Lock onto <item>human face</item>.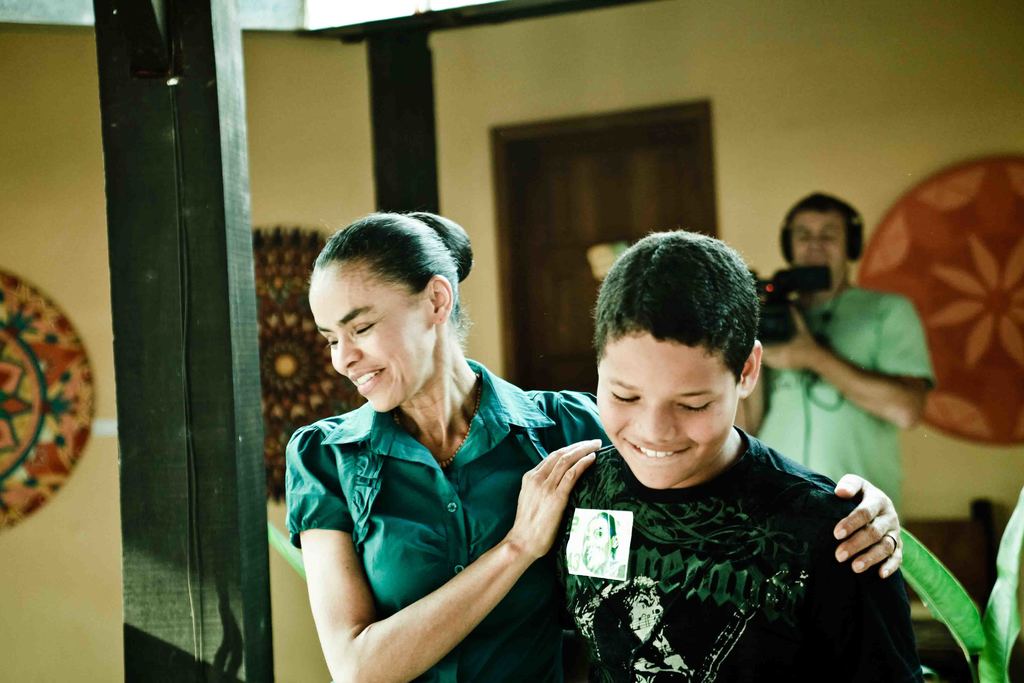
Locked: 308,264,436,413.
